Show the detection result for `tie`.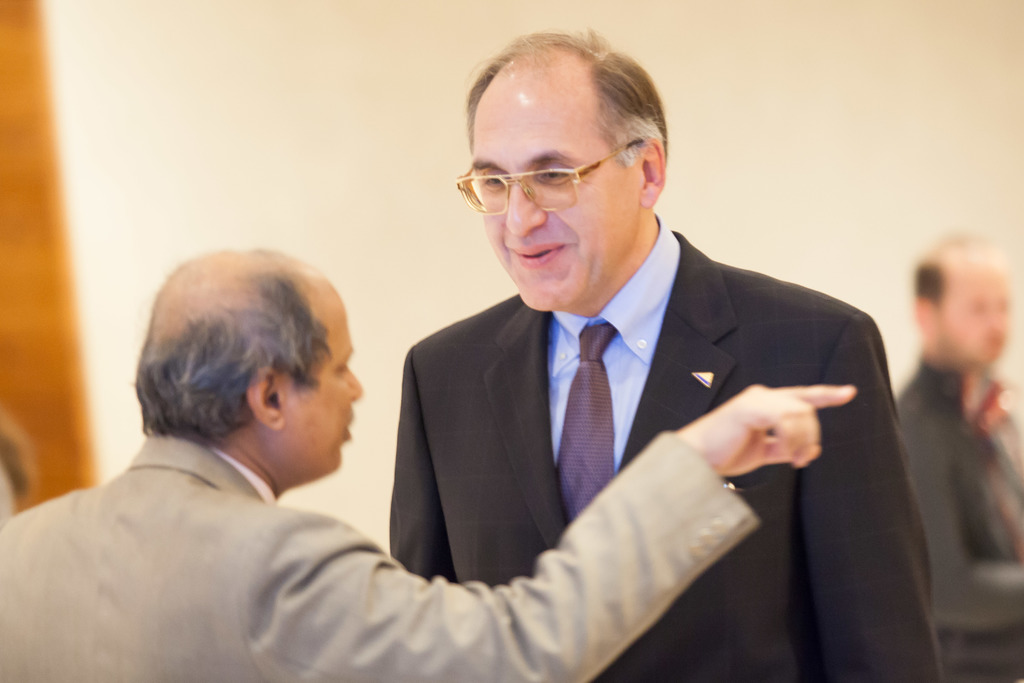
[x1=555, y1=323, x2=618, y2=520].
